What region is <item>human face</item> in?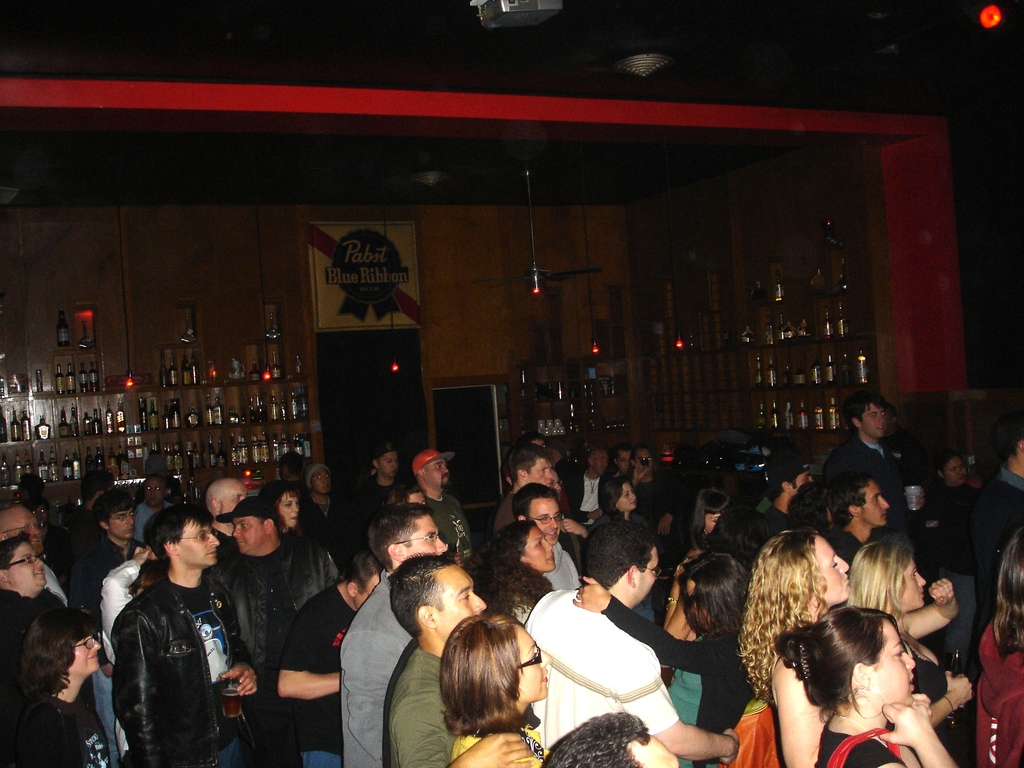
<region>861, 484, 887, 527</region>.
